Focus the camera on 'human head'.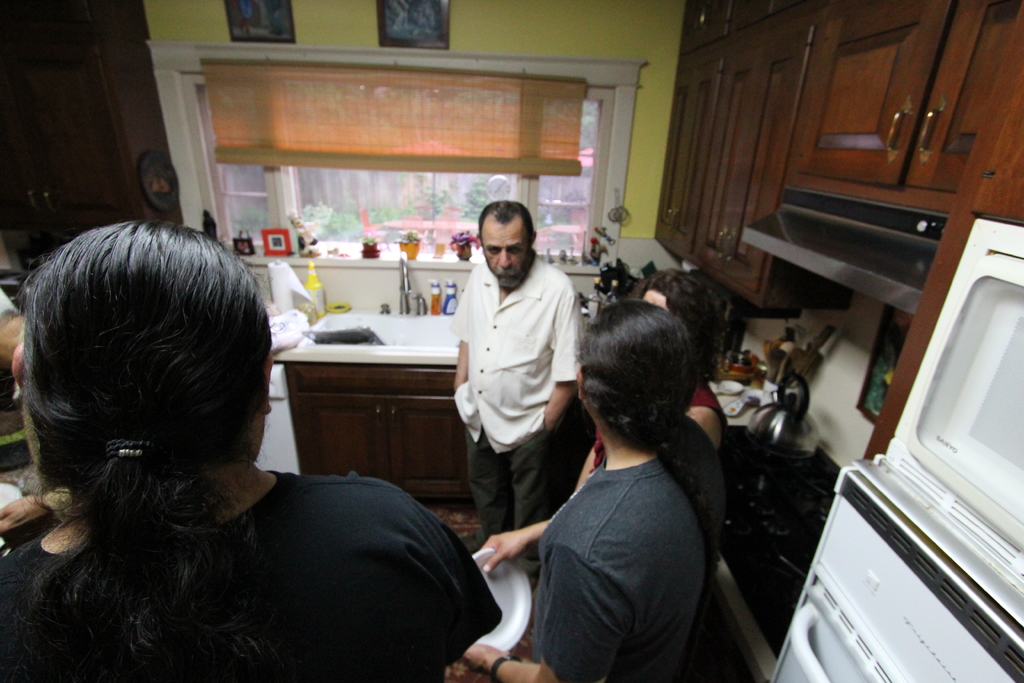
Focus region: <box>627,267,724,381</box>.
